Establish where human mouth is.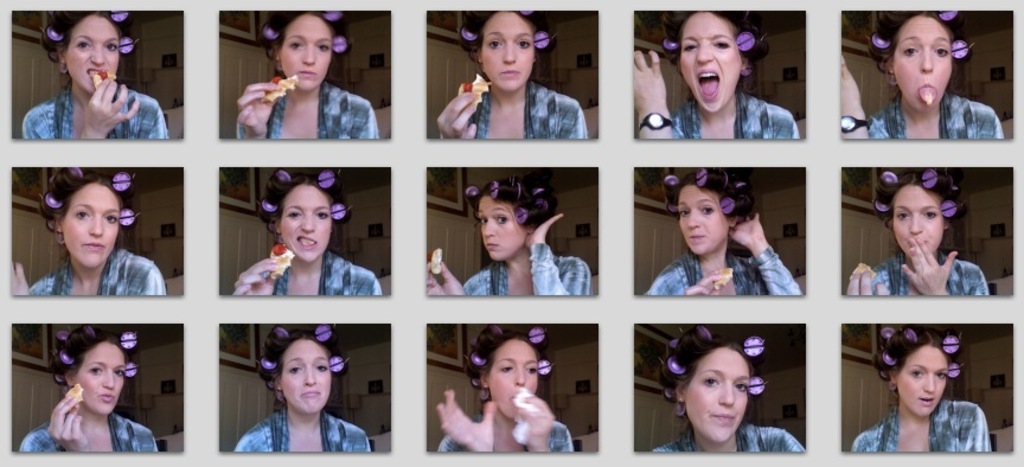
Established at 91, 64, 105, 76.
